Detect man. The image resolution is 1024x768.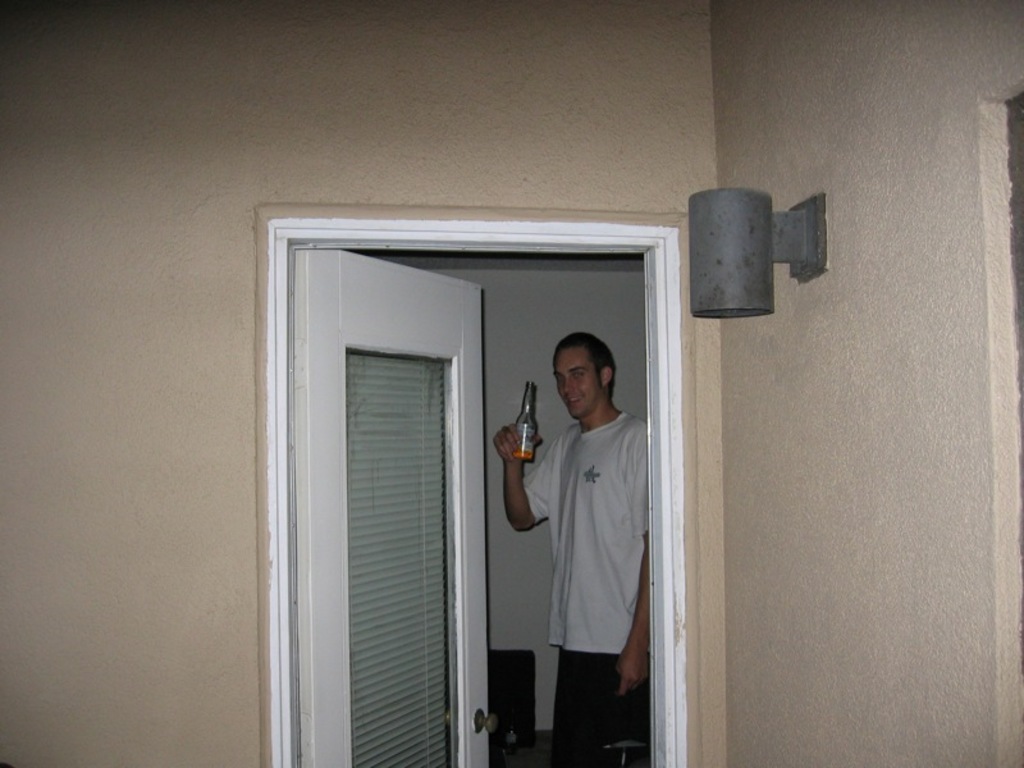
[488,306,667,737].
